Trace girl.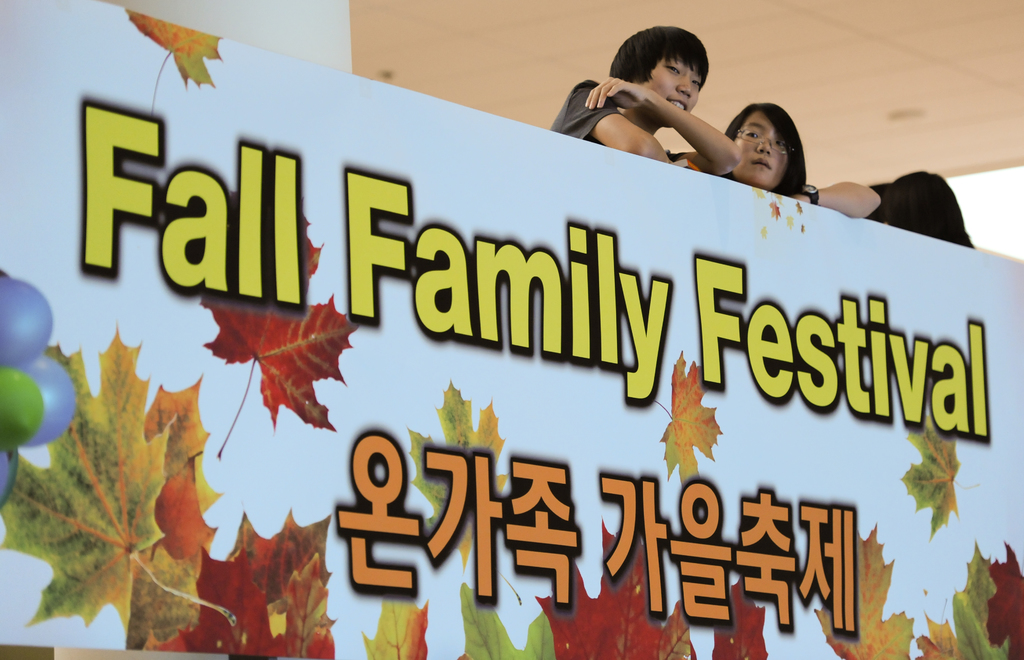
Traced to [716, 101, 885, 221].
